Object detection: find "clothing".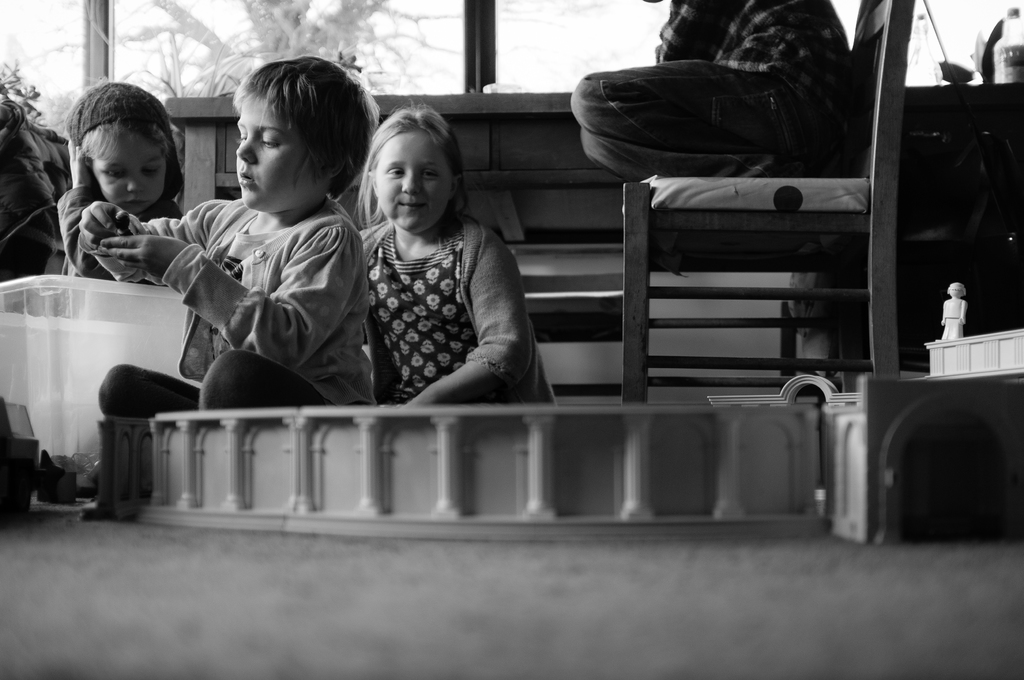
l=53, t=174, r=182, b=277.
